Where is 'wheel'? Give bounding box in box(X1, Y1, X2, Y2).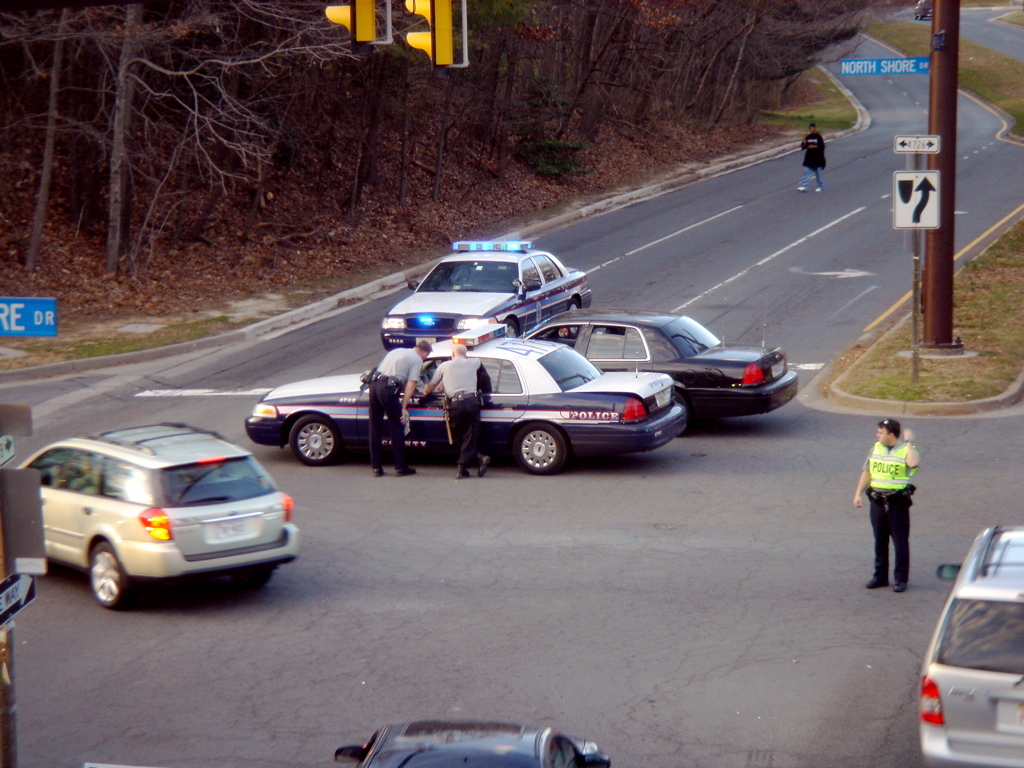
box(495, 419, 579, 477).
